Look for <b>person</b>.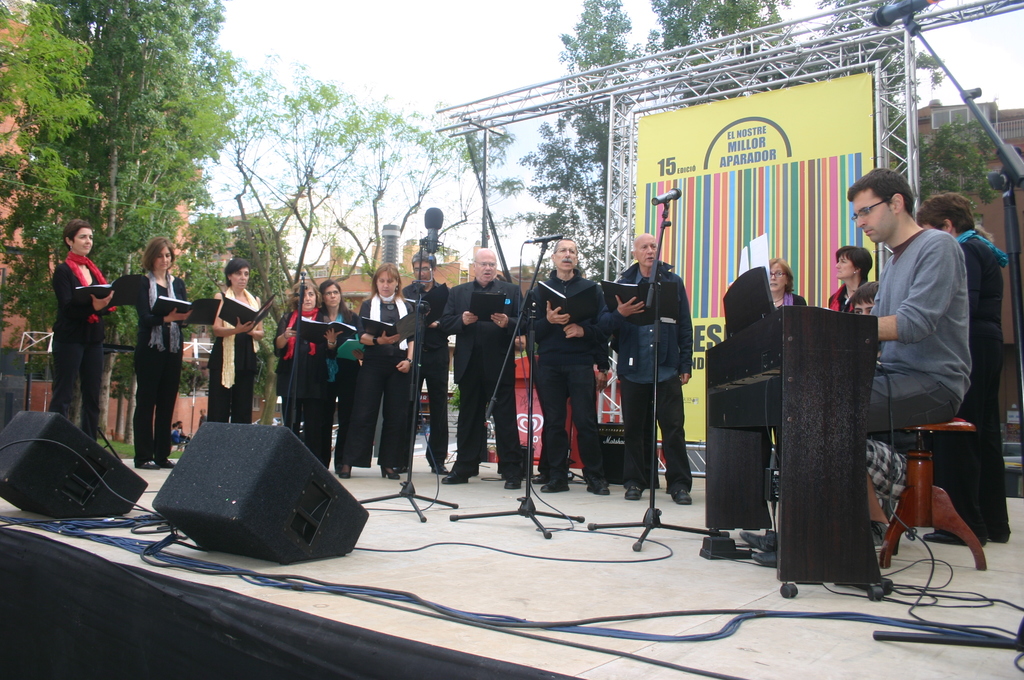
Found: 205 252 266 423.
